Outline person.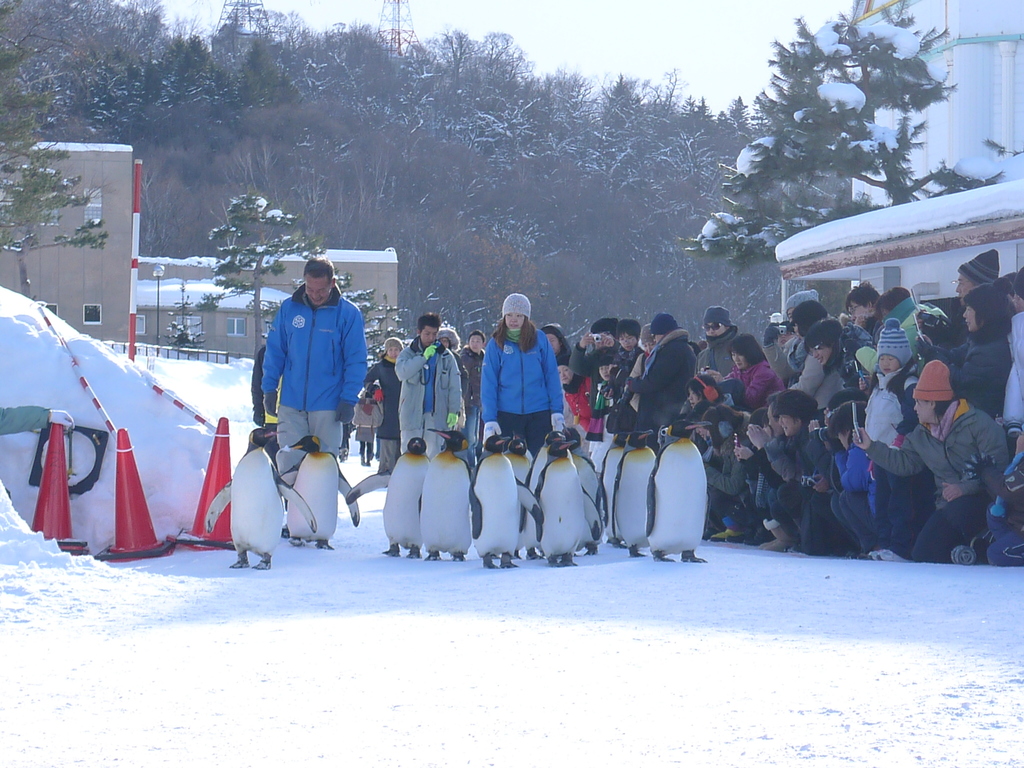
Outline: [263,249,372,502].
